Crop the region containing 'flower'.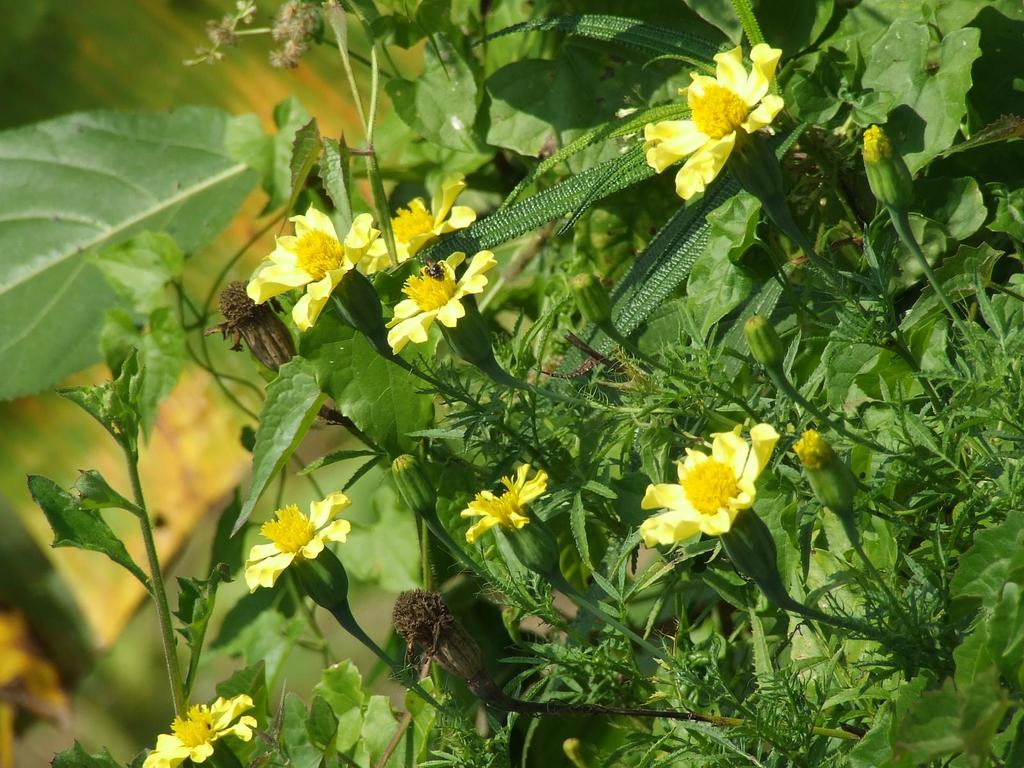
Crop region: bbox(369, 179, 477, 278).
